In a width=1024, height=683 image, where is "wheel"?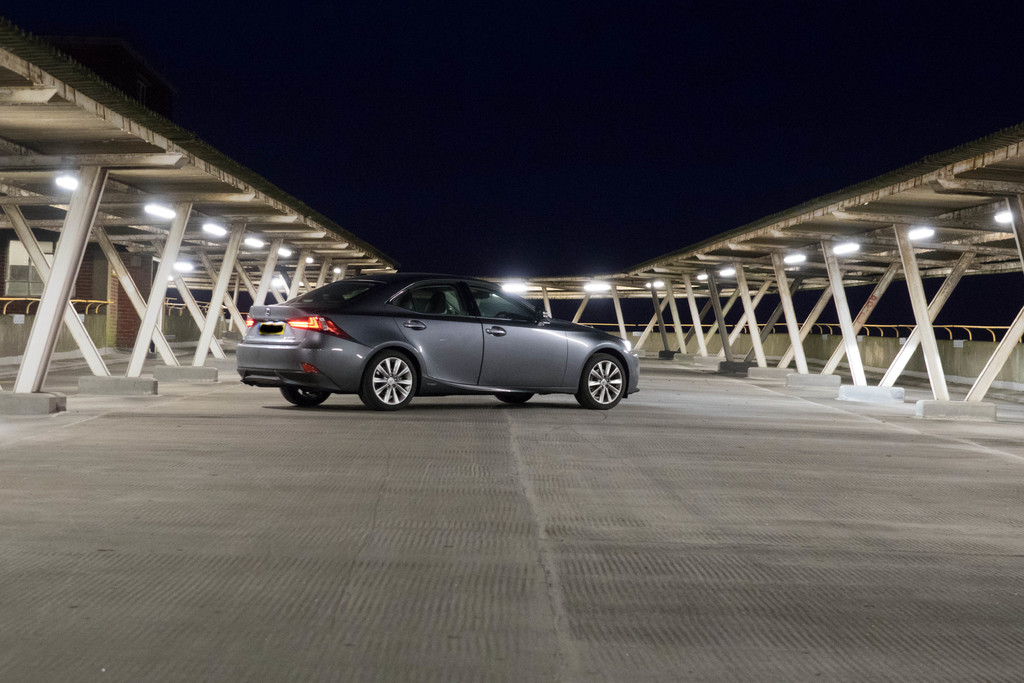
box(490, 389, 533, 404).
